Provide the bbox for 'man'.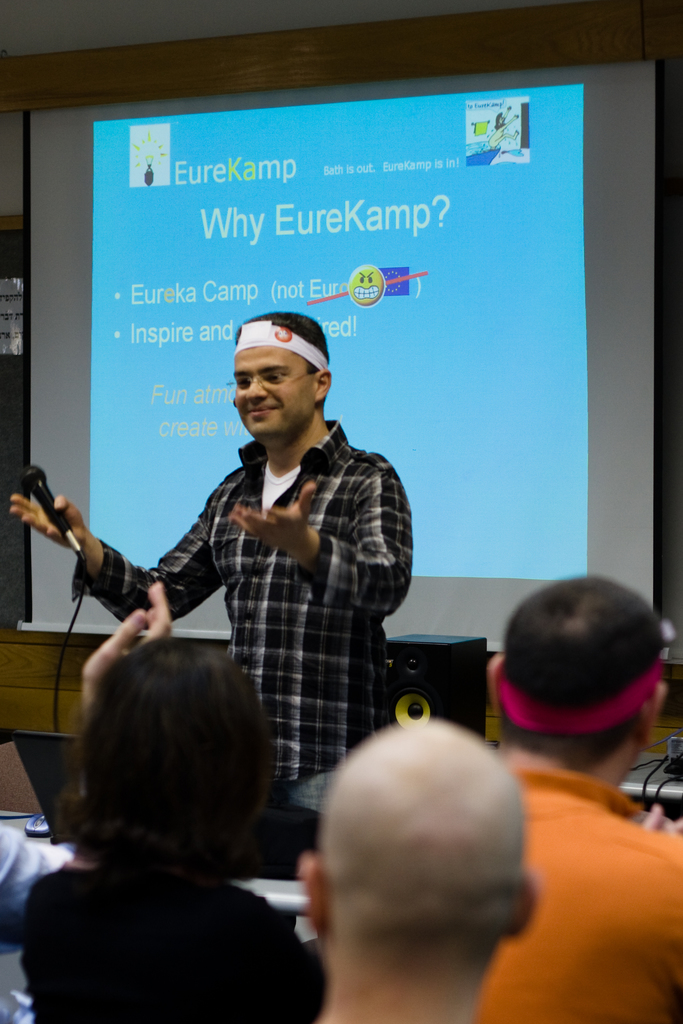
(456, 573, 682, 1023).
